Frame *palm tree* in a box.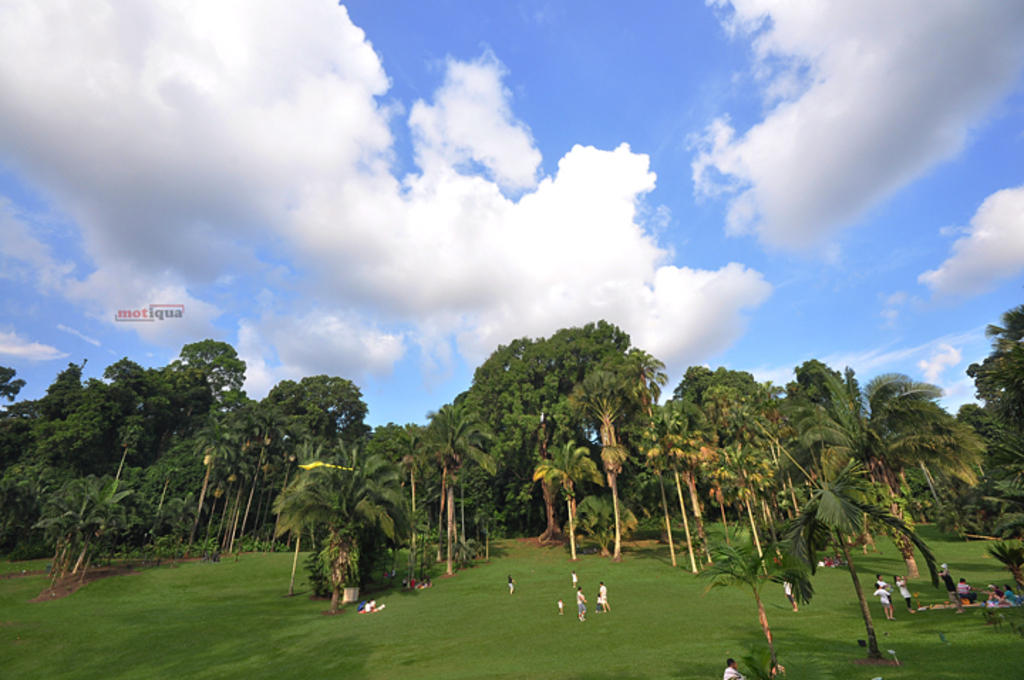
bbox(964, 290, 1023, 579).
